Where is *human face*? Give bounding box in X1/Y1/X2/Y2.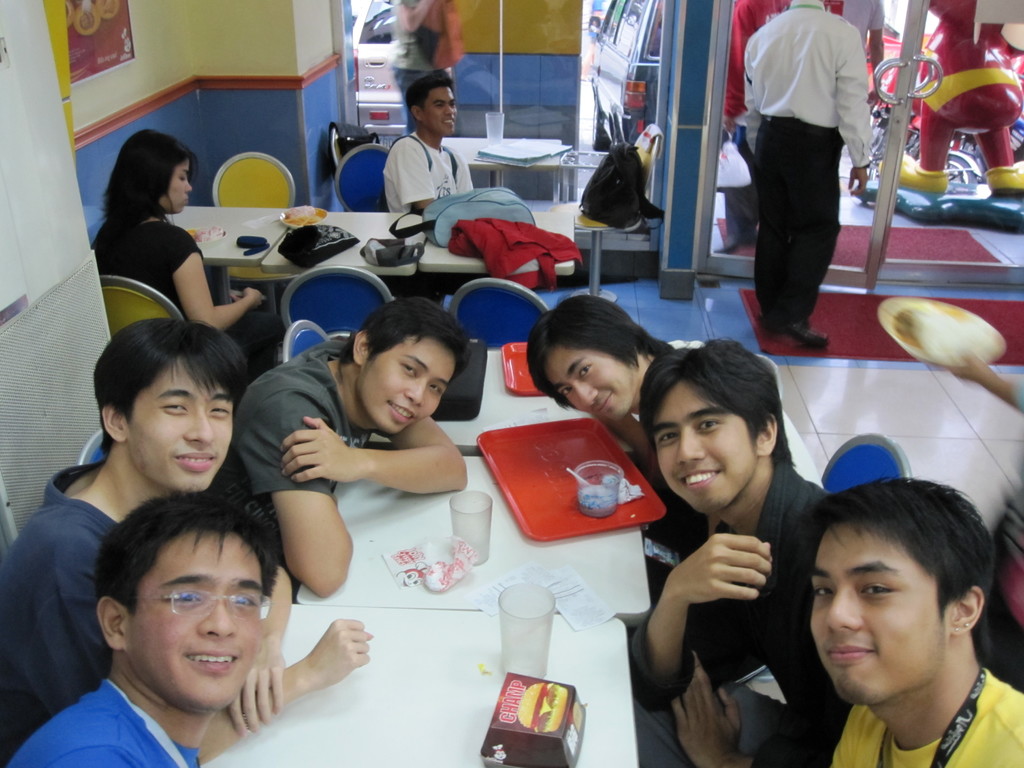
130/362/230/487.
